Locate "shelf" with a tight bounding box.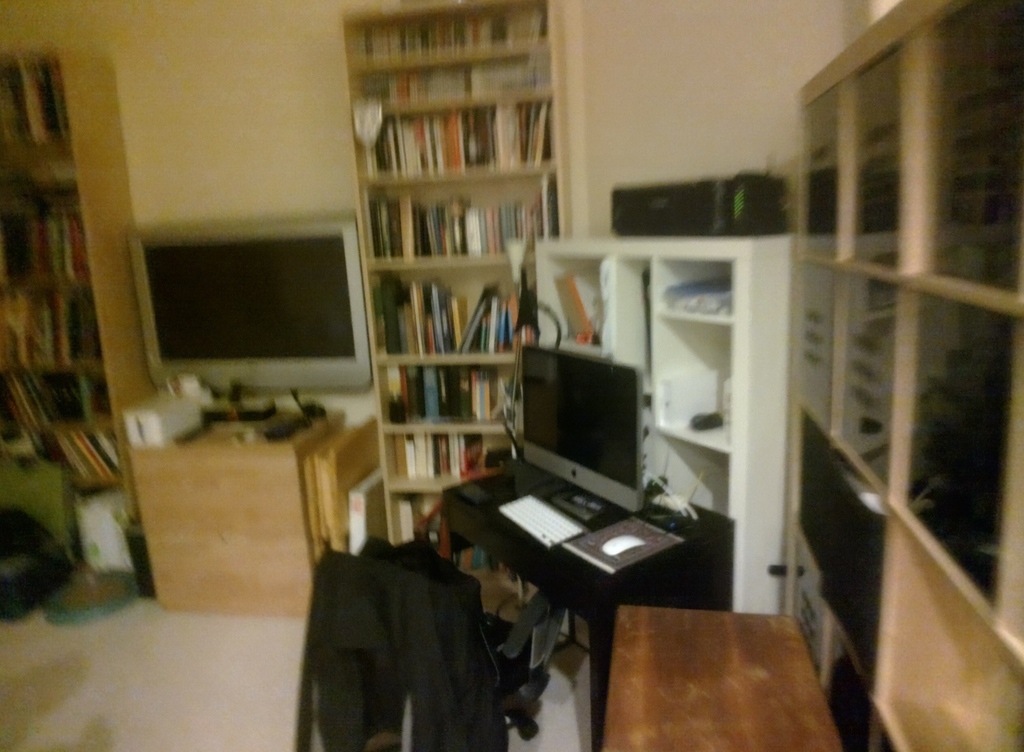
[x1=372, y1=192, x2=543, y2=254].
